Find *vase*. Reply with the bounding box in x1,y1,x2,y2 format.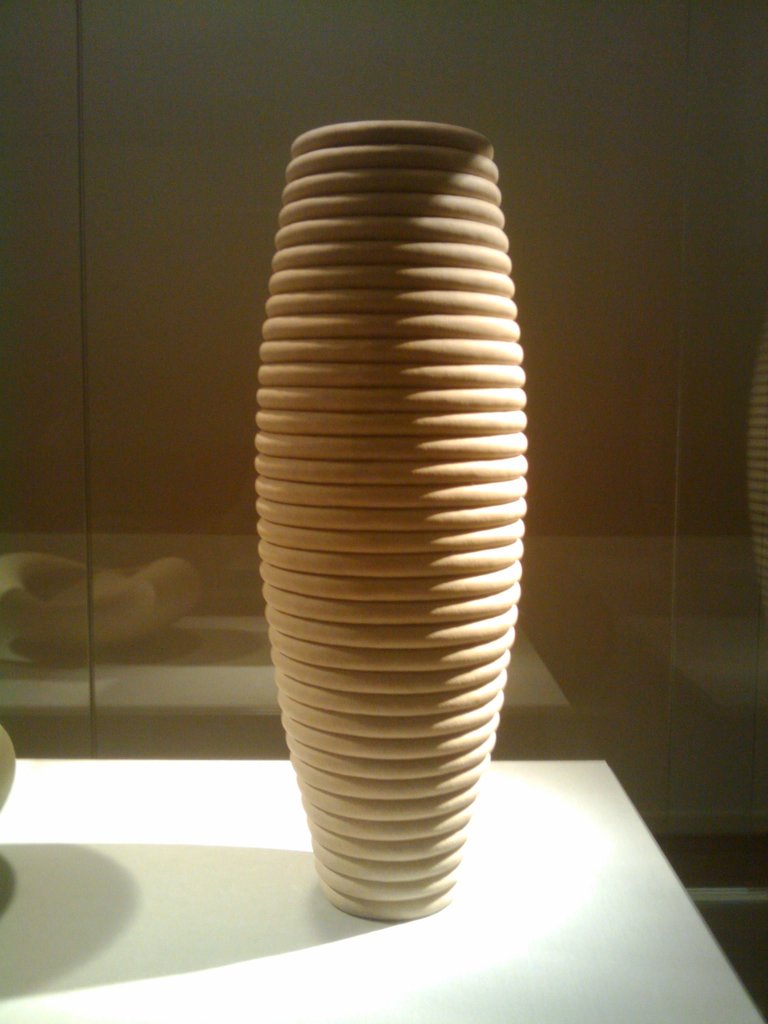
255,124,529,923.
